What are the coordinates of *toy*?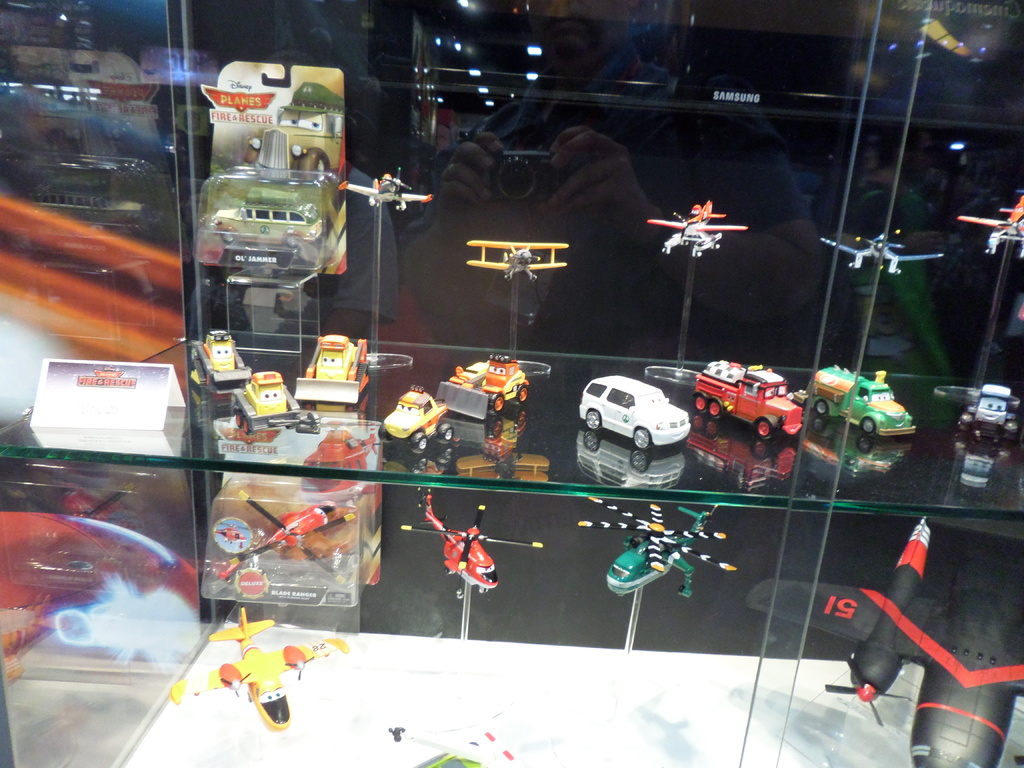
crop(172, 604, 348, 732).
